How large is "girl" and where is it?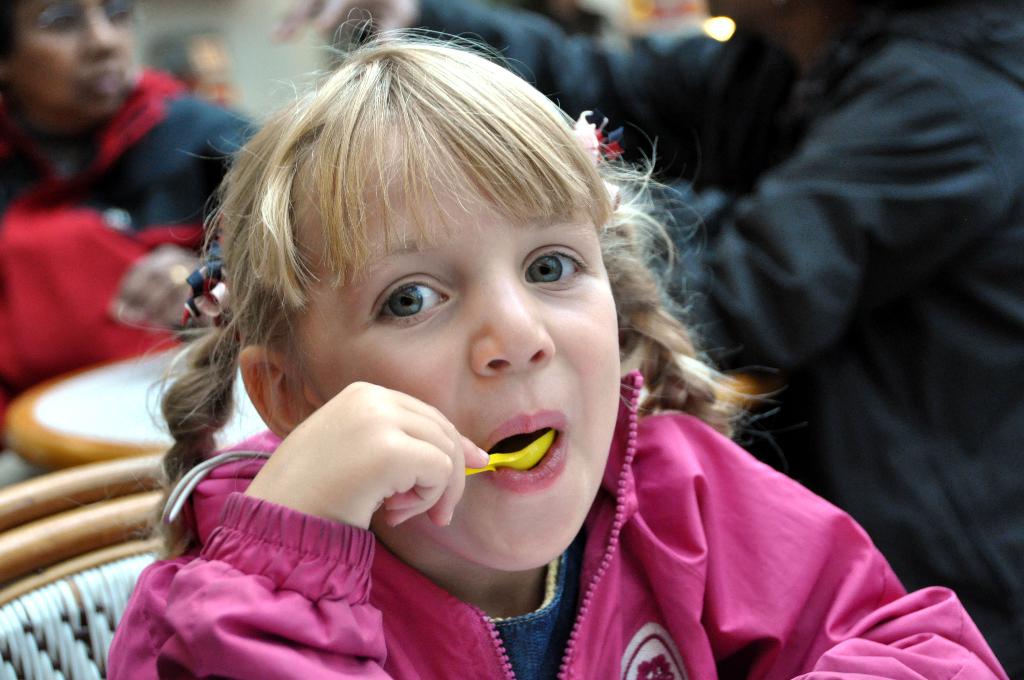
Bounding box: box=[101, 9, 1010, 676].
